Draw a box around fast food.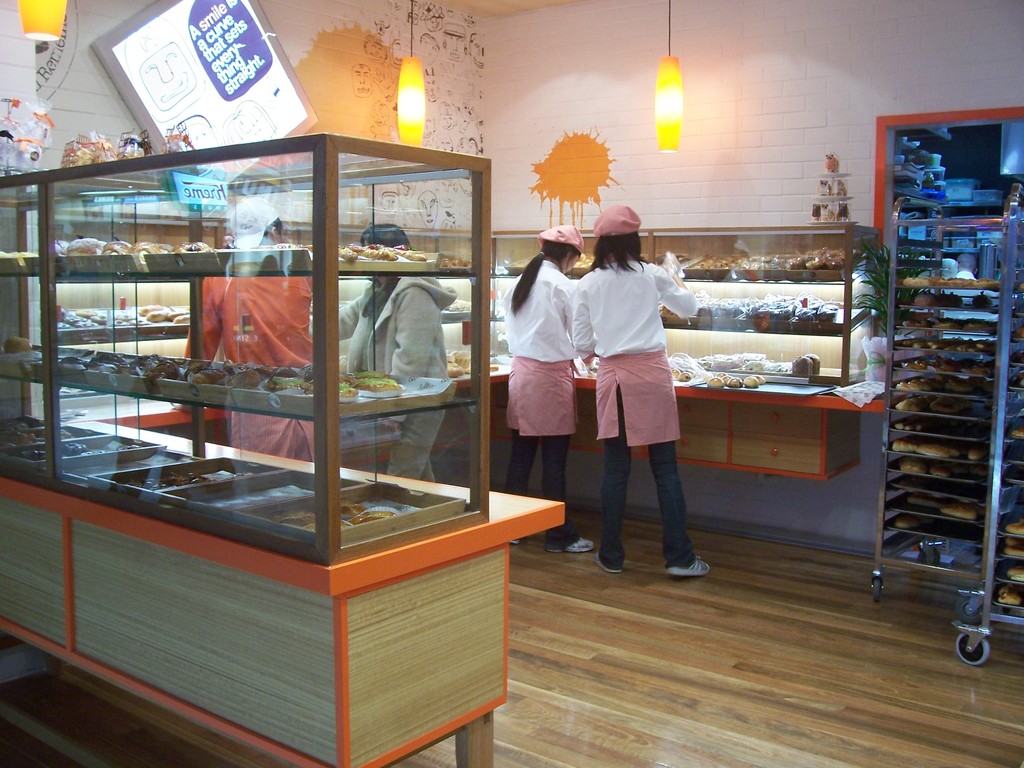
bbox=[728, 374, 745, 389].
